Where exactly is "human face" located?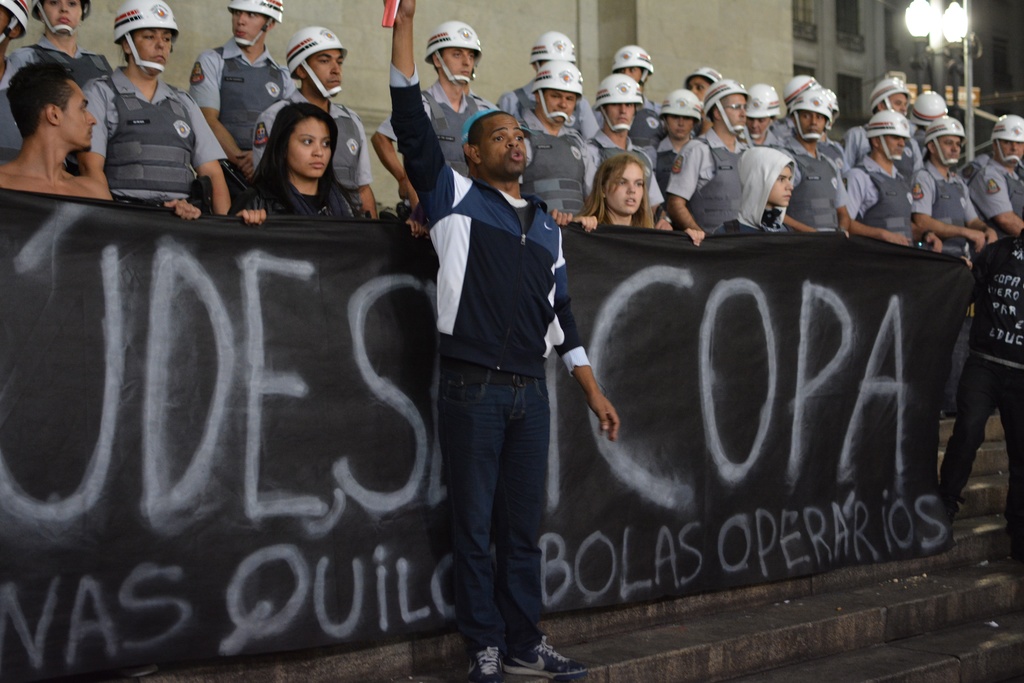
Its bounding box is <box>995,140,1023,167</box>.
